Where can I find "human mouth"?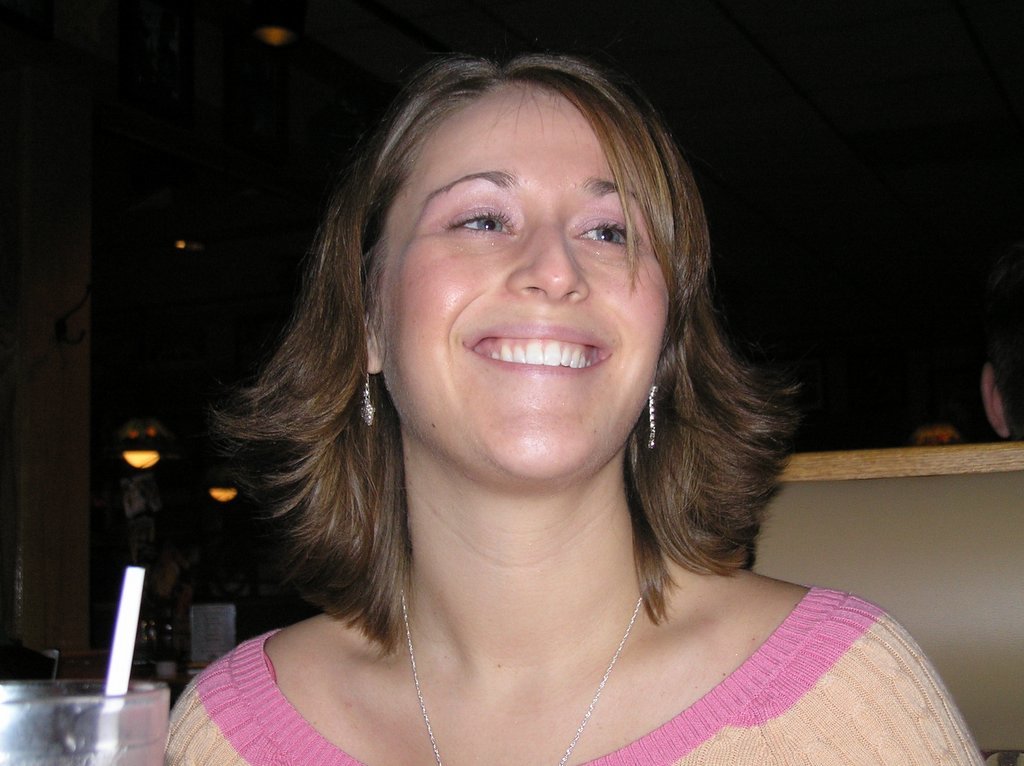
You can find it at (left=441, top=321, right=626, bottom=384).
